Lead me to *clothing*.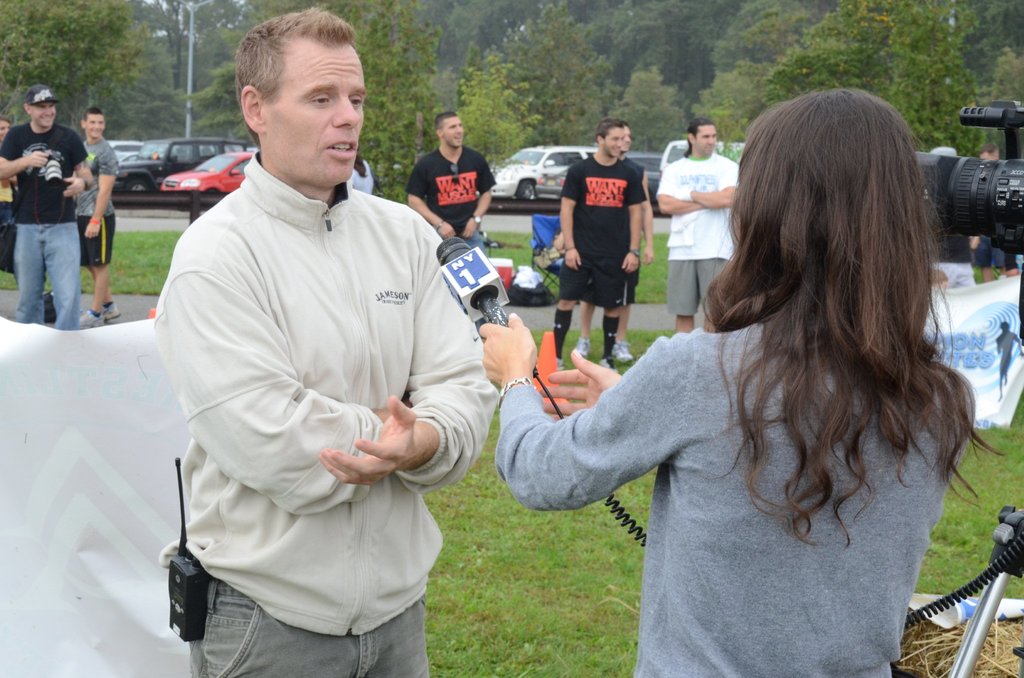
Lead to (x1=409, y1=150, x2=494, y2=230).
